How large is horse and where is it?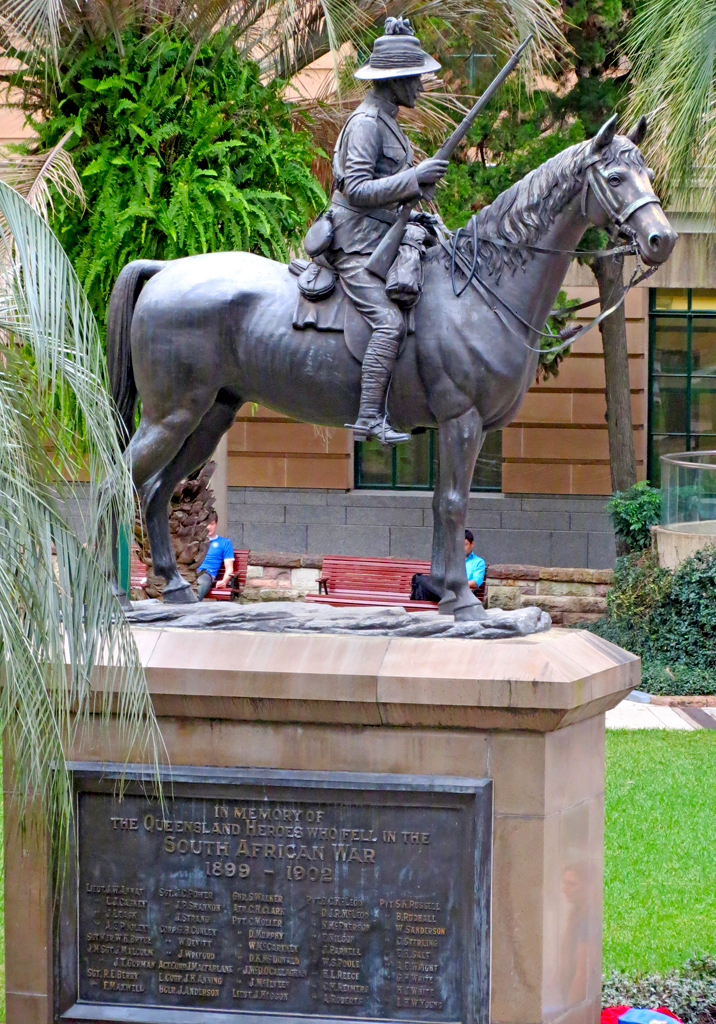
Bounding box: (left=95, top=106, right=680, bottom=626).
